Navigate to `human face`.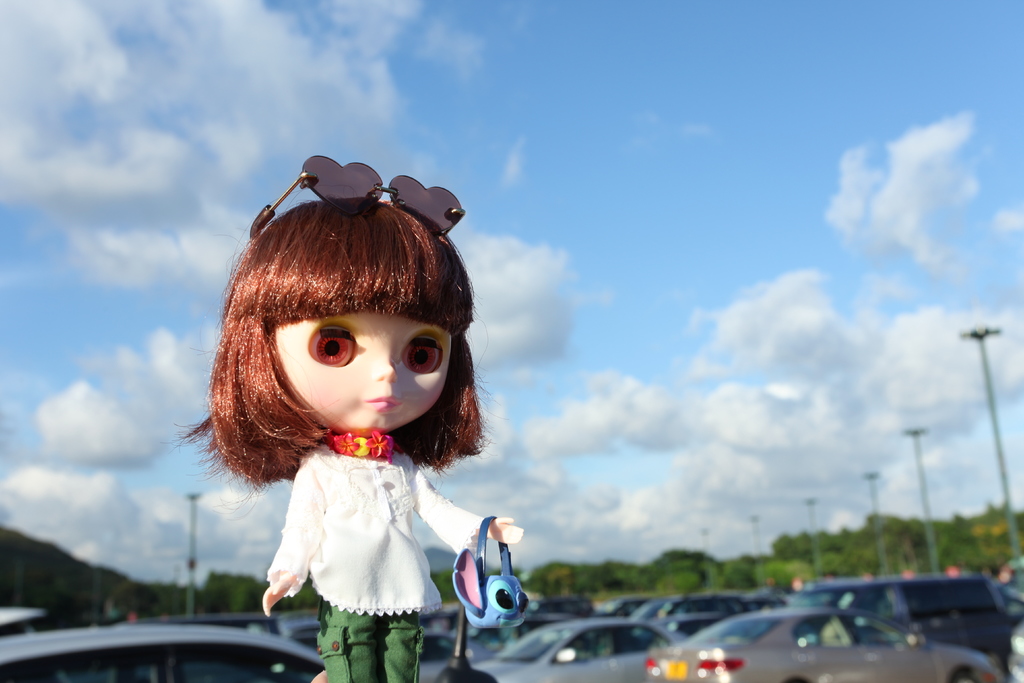
Navigation target: 272,315,446,436.
